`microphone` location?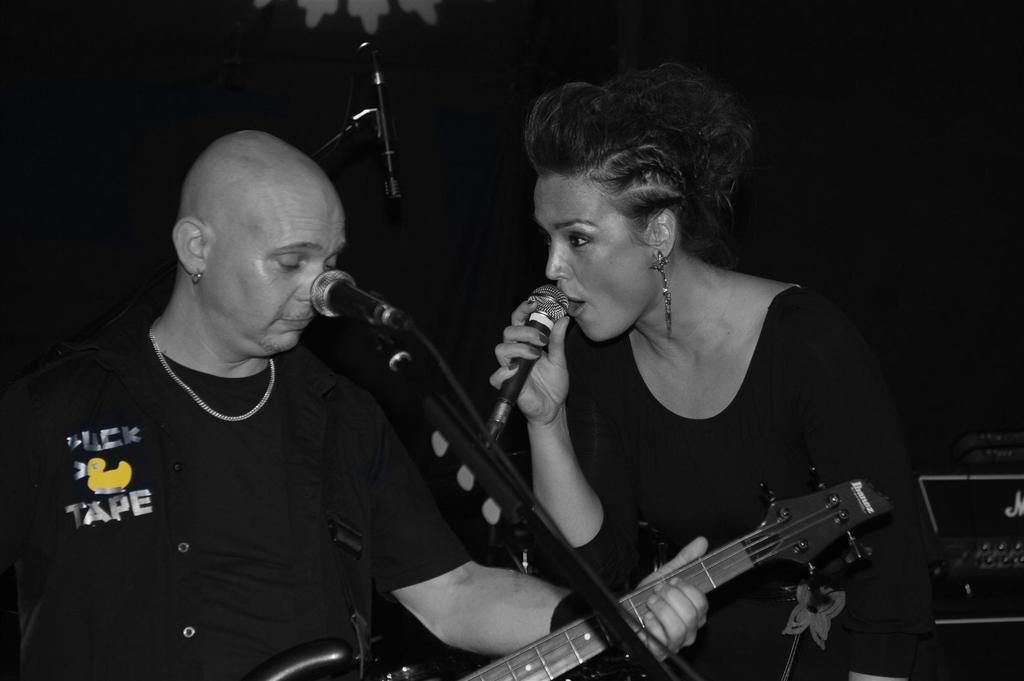
select_region(372, 61, 406, 204)
